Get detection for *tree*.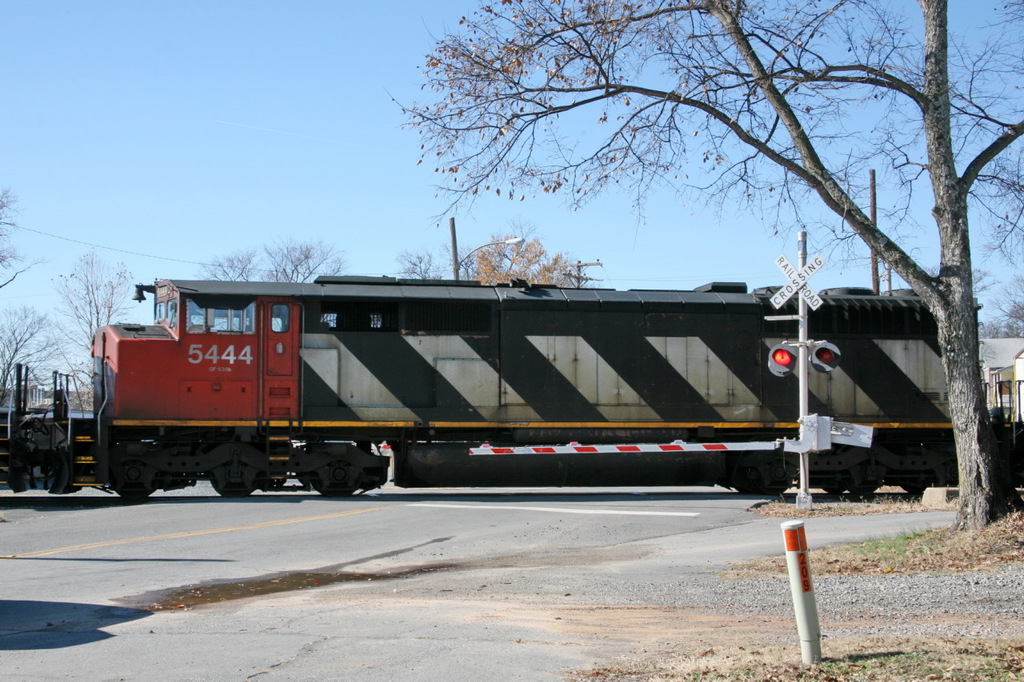
Detection: 254 232 342 287.
